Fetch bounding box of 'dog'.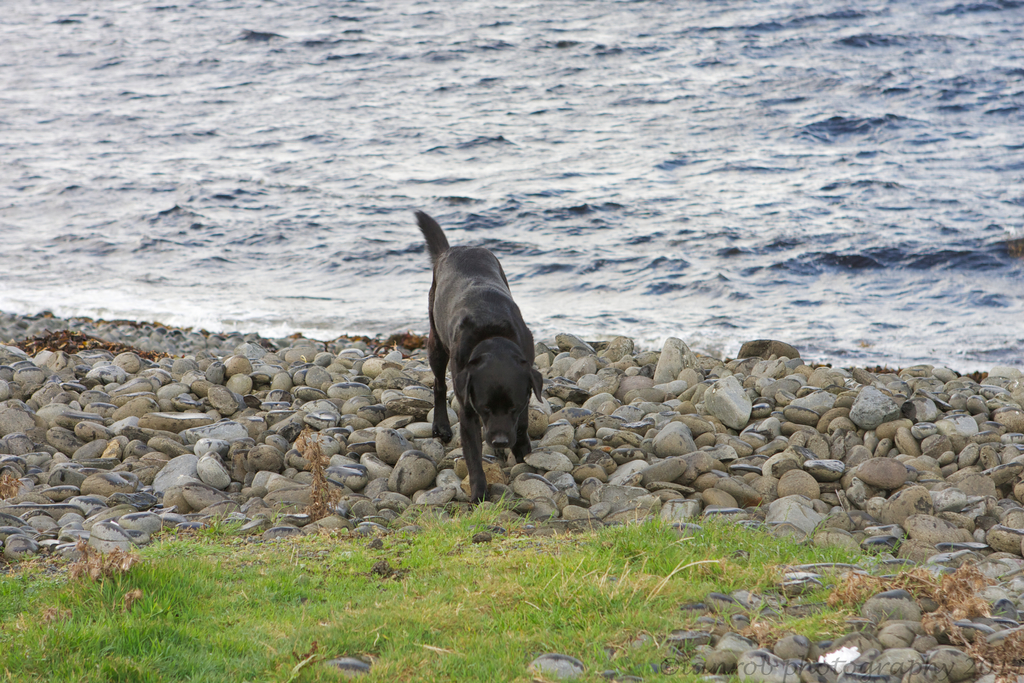
Bbox: BBox(409, 208, 545, 518).
